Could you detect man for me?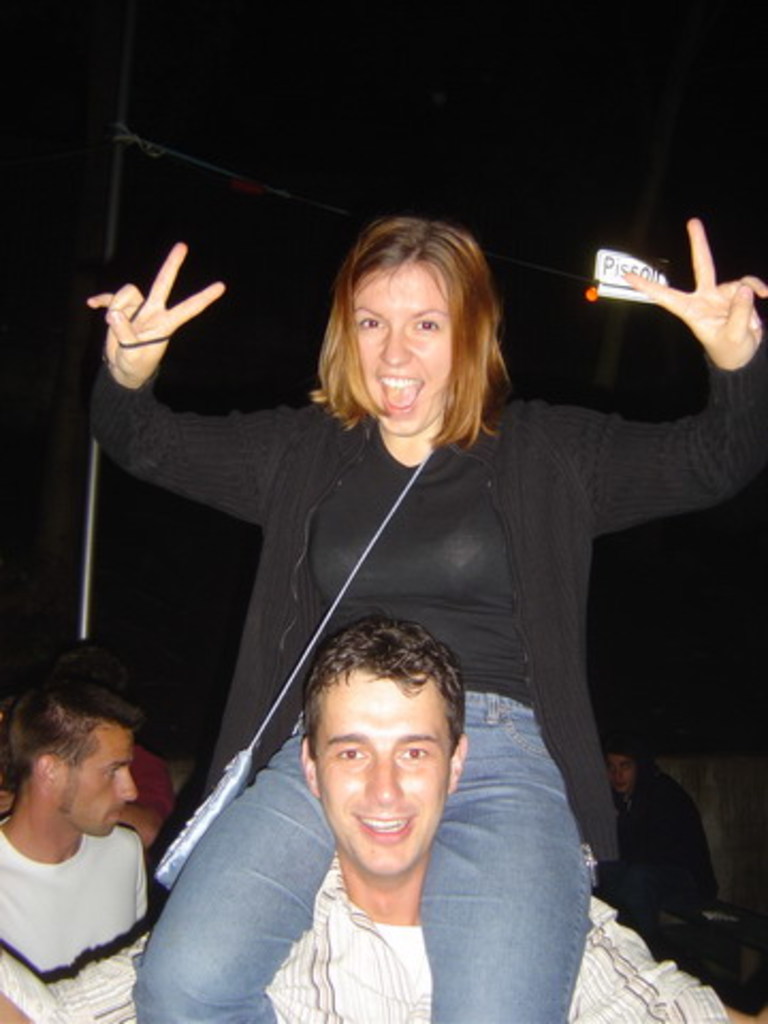
Detection result: select_region(0, 670, 151, 975).
